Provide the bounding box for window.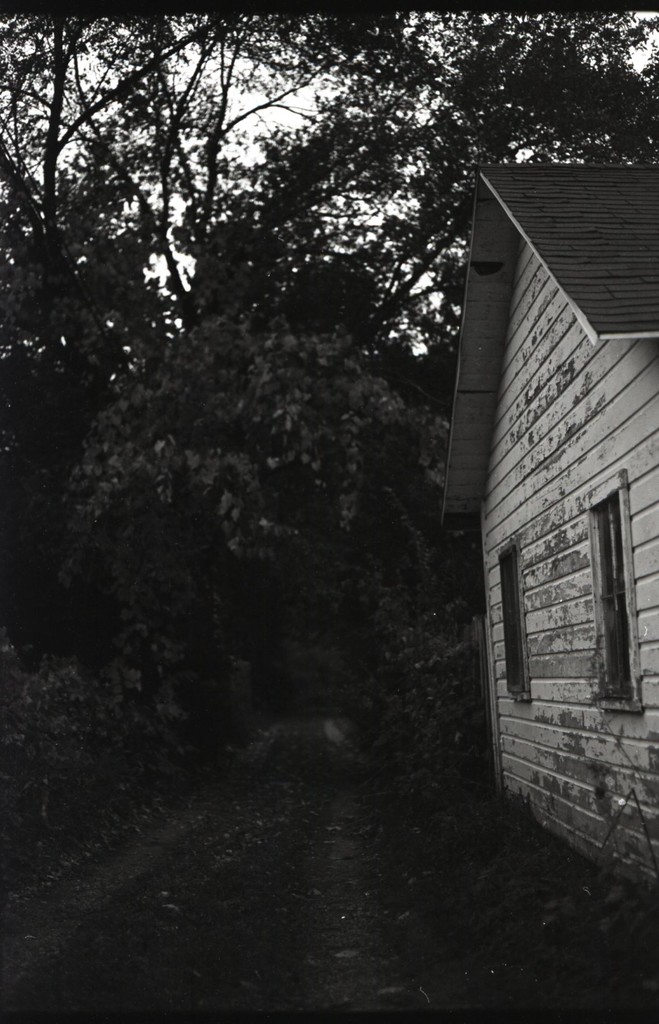
Rect(492, 529, 532, 701).
